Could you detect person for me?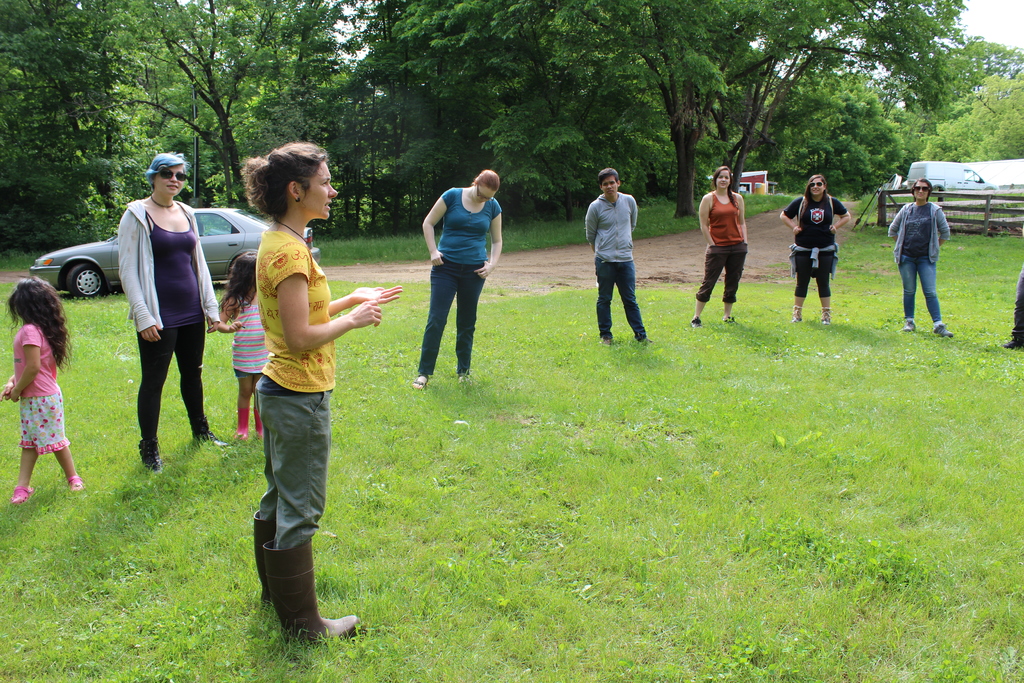
Detection result: 776 170 852 324.
